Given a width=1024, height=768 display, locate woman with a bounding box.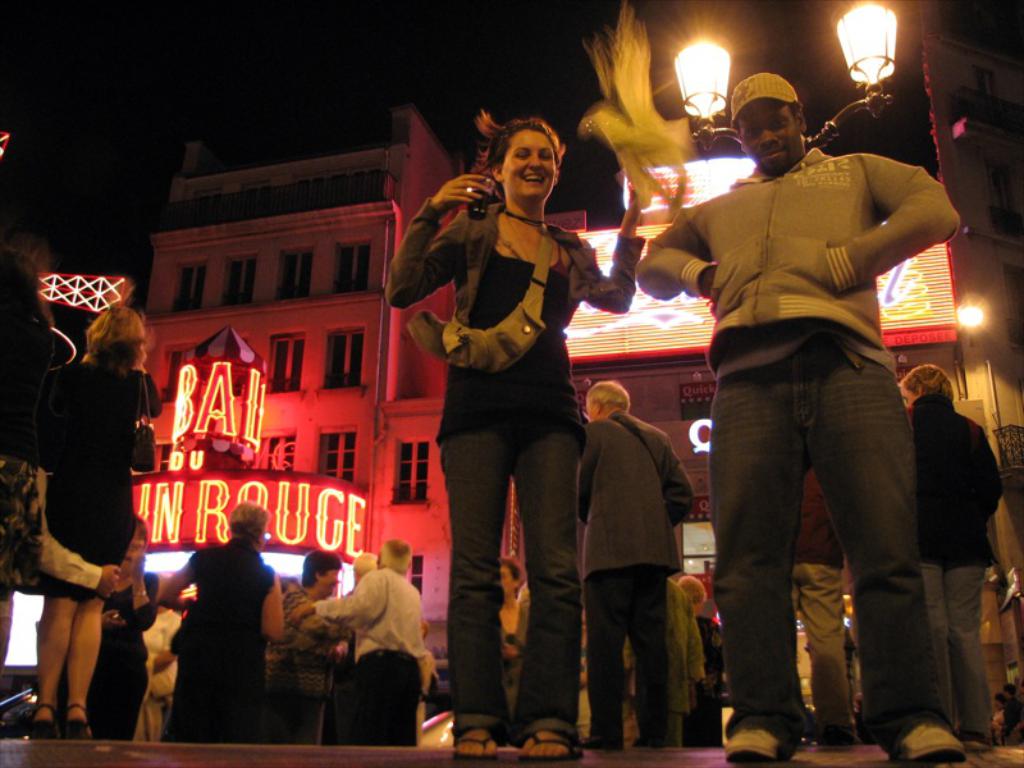
Located: select_region(142, 495, 287, 739).
